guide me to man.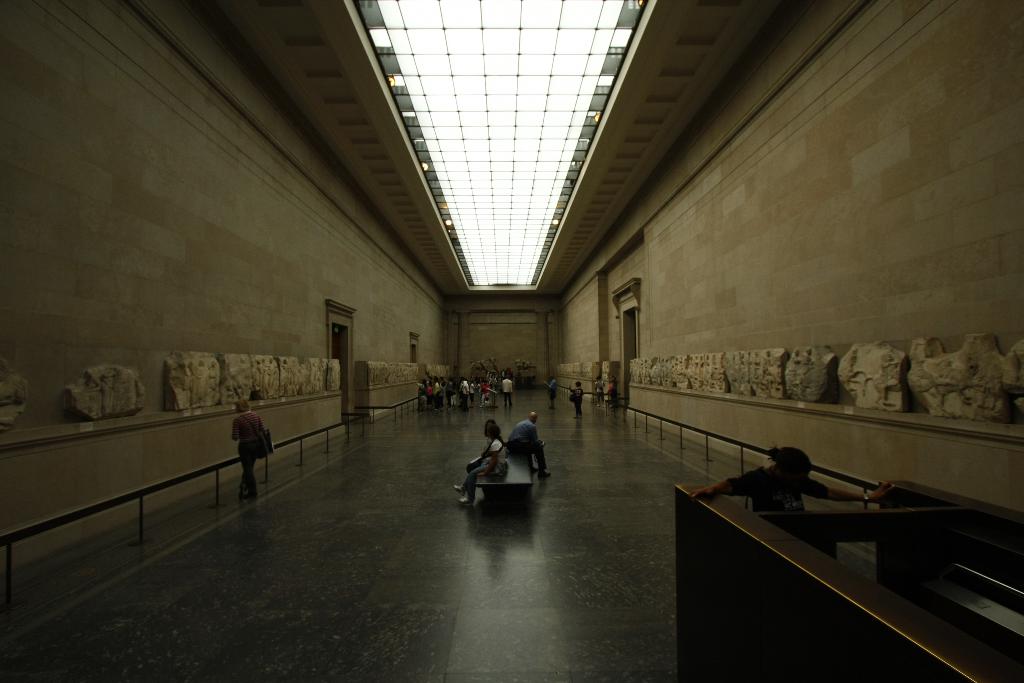
Guidance: (509,412,548,474).
